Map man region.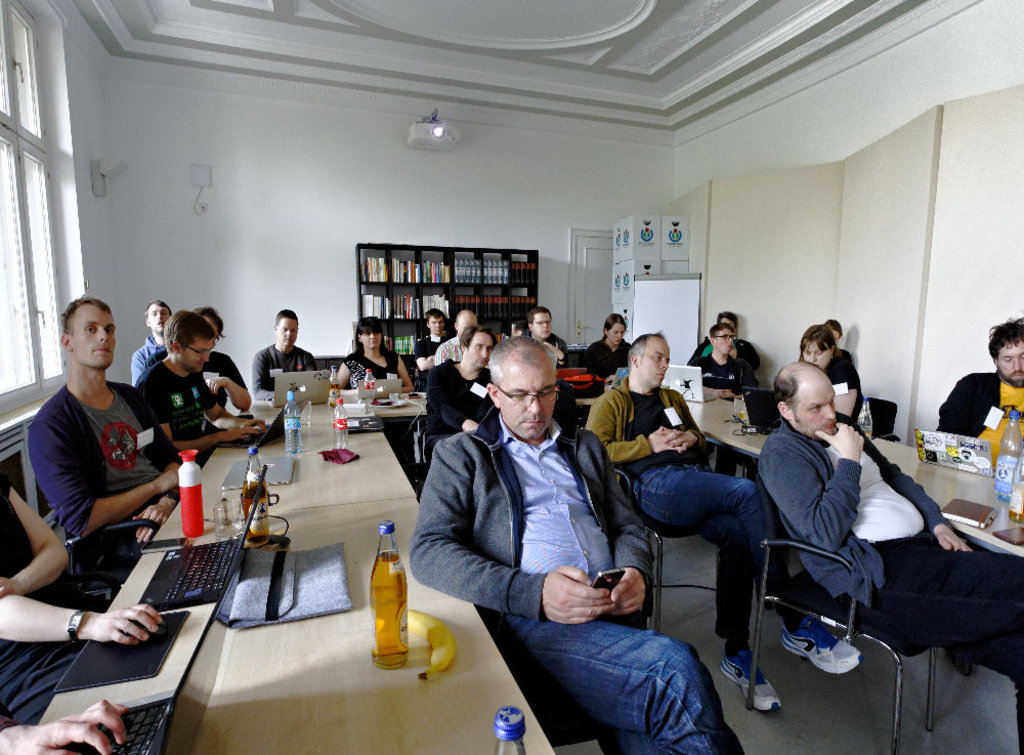
Mapped to 129:298:172:388.
